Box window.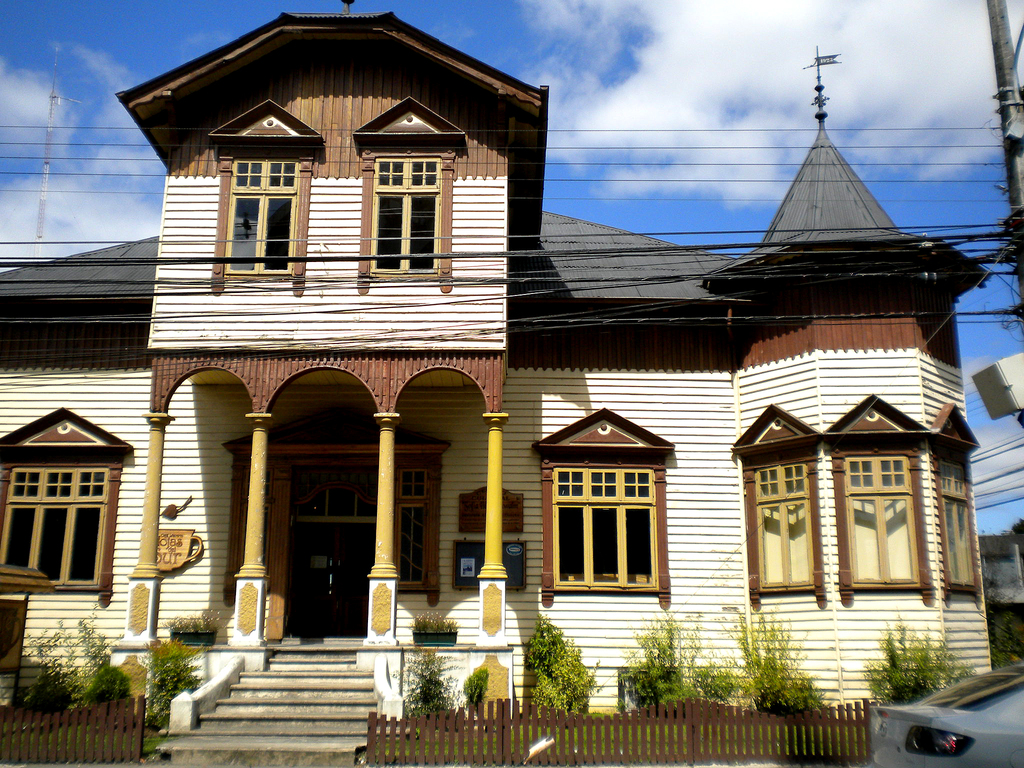
(932, 474, 981, 590).
